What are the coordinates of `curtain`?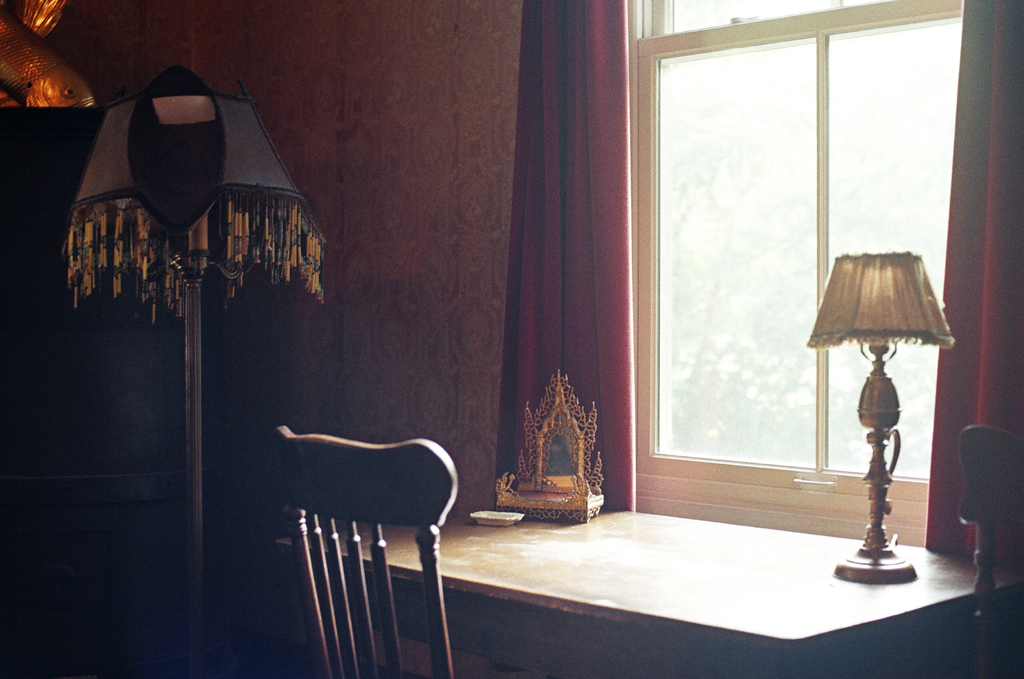
pyautogui.locateOnScreen(485, 0, 666, 551).
